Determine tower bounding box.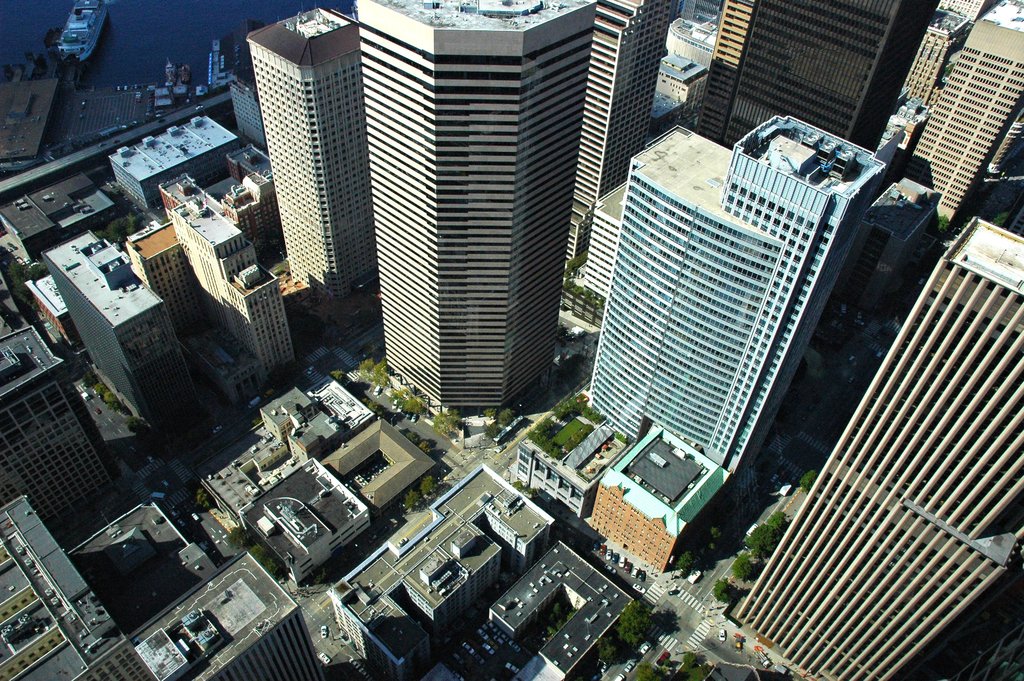
Determined: <bbox>350, 0, 598, 434</bbox>.
